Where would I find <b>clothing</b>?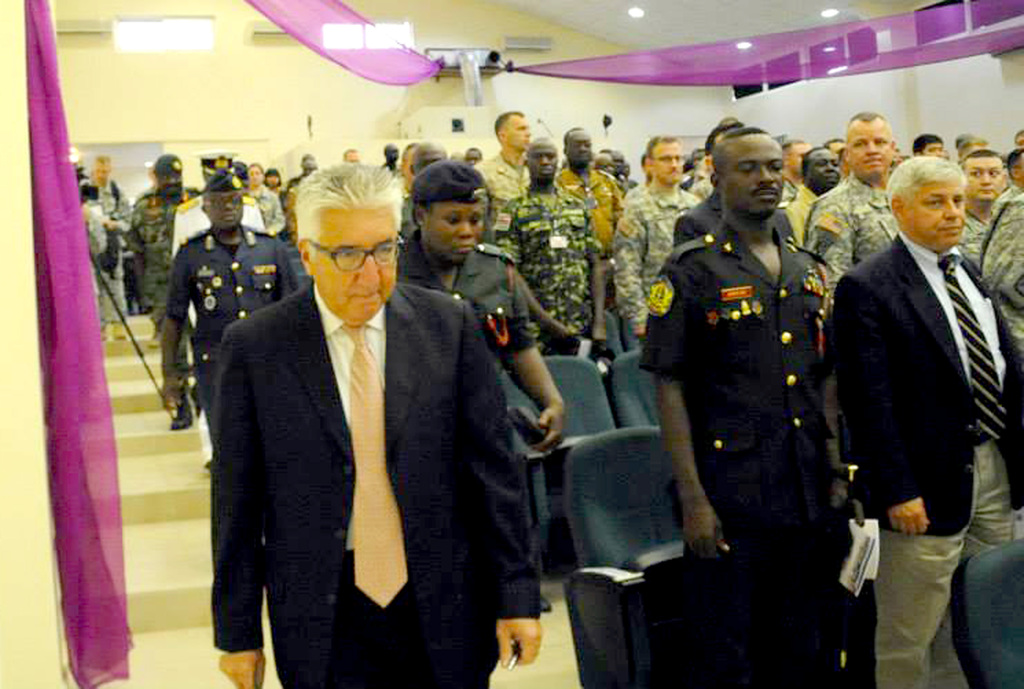
At 165,237,279,444.
